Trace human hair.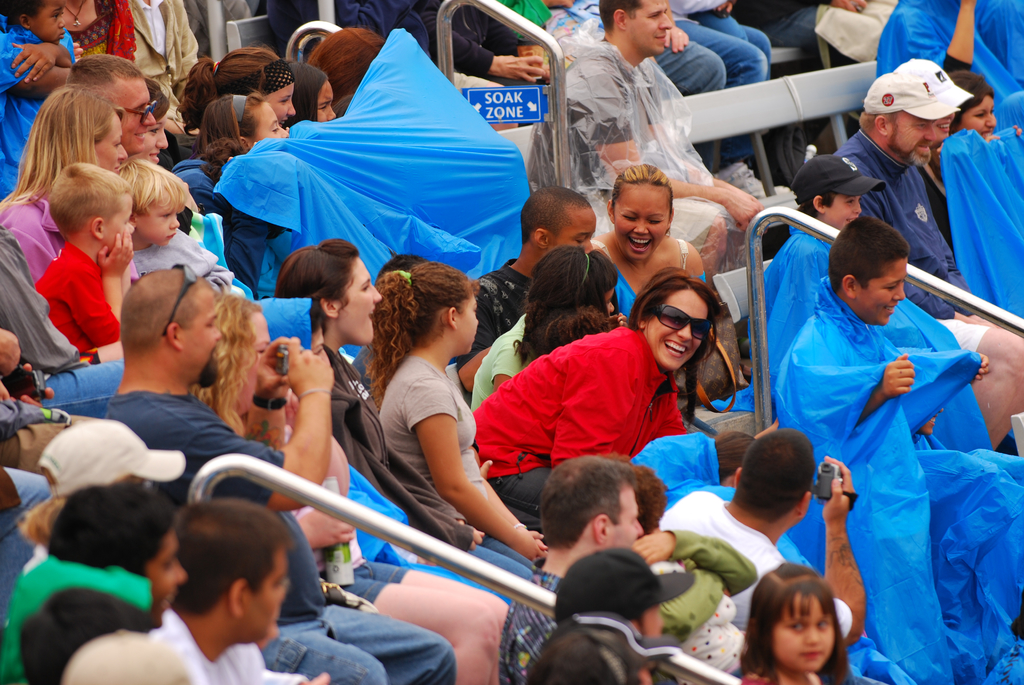
Traced to (536,457,640,546).
